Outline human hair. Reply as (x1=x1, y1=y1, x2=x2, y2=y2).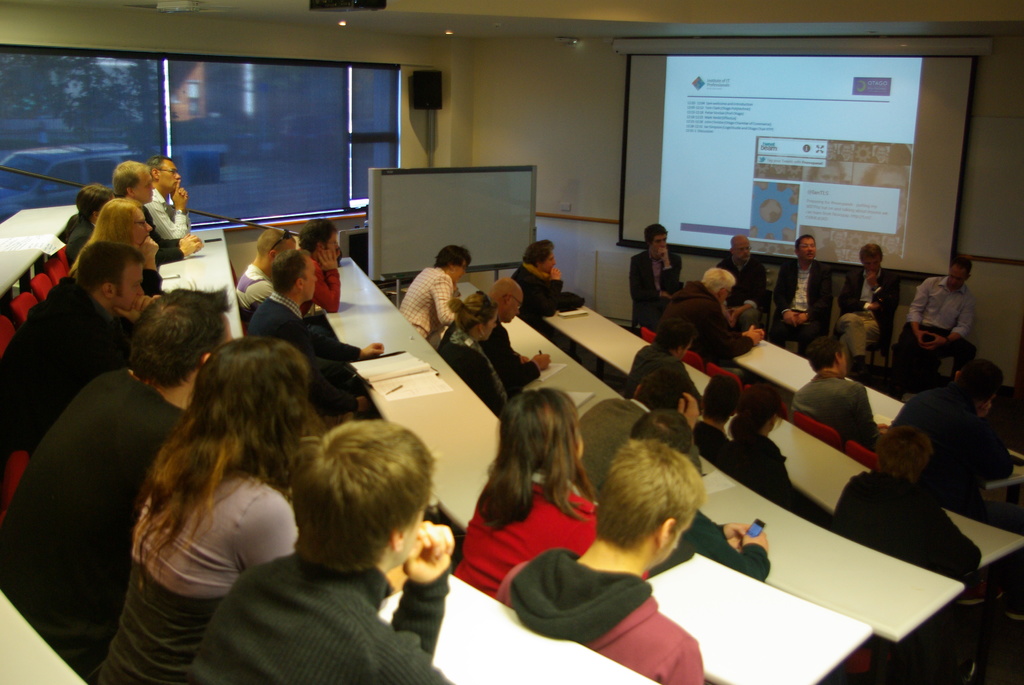
(x1=805, y1=334, x2=836, y2=371).
